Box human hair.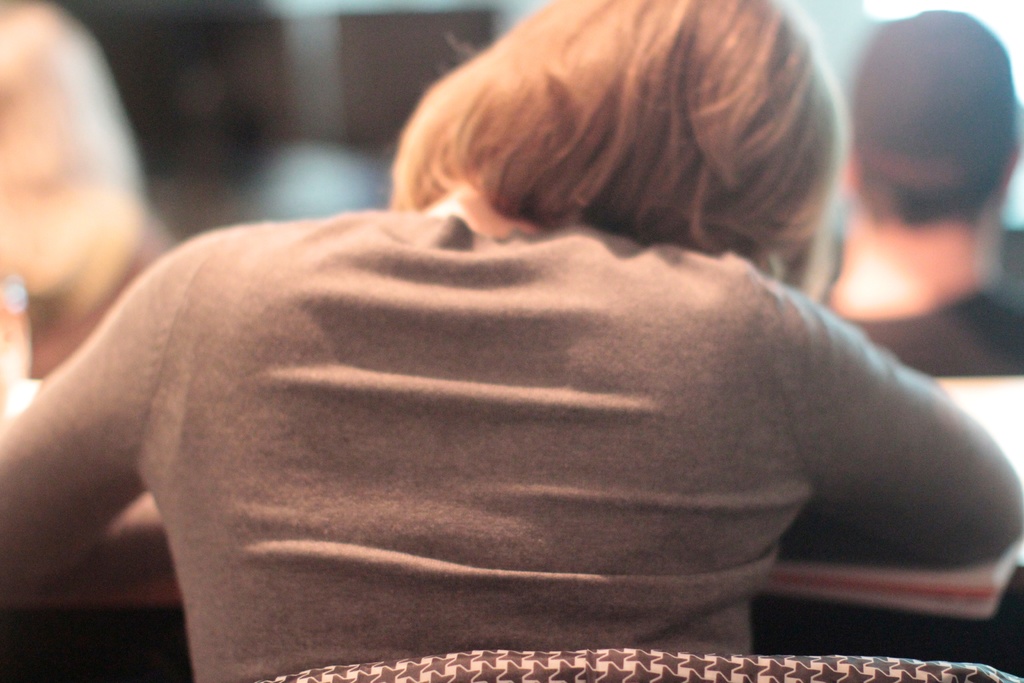
385,0,907,293.
